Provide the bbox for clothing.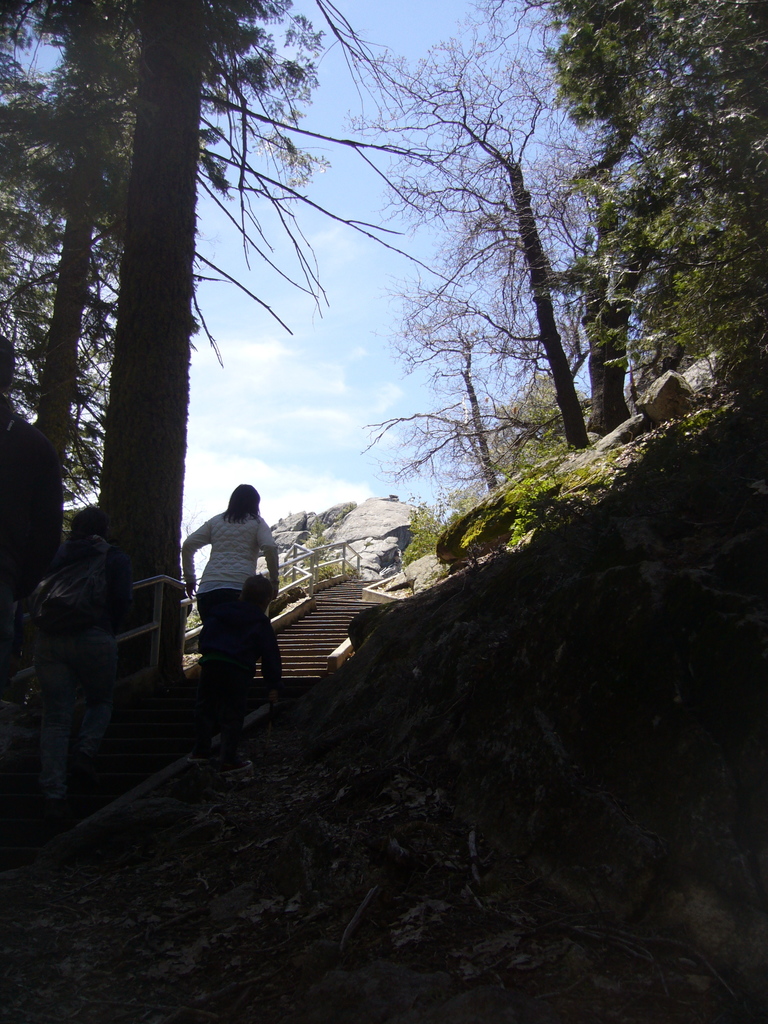
(left=179, top=511, right=280, bottom=689).
